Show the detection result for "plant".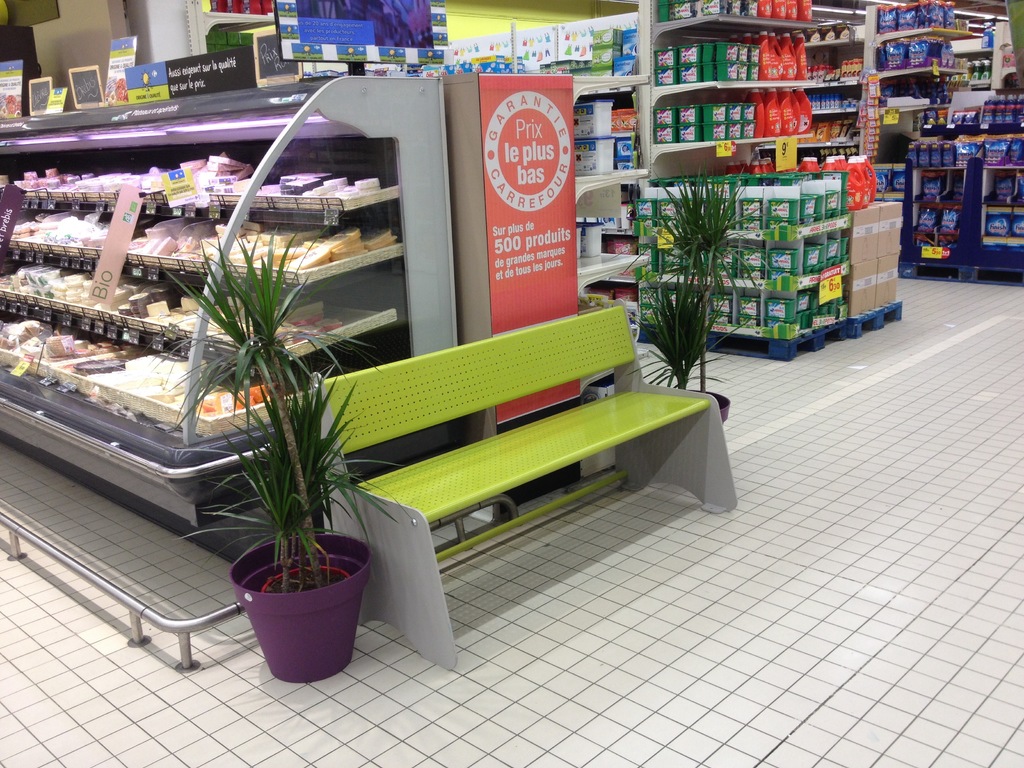
(147, 218, 399, 590).
